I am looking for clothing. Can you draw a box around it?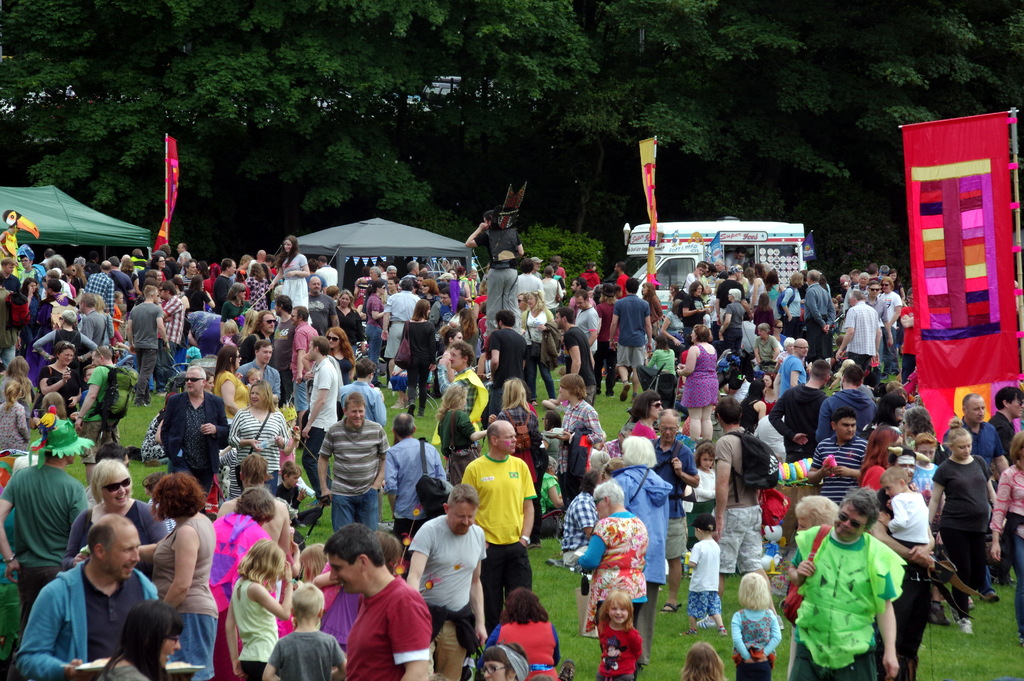
Sure, the bounding box is [816, 440, 871, 504].
